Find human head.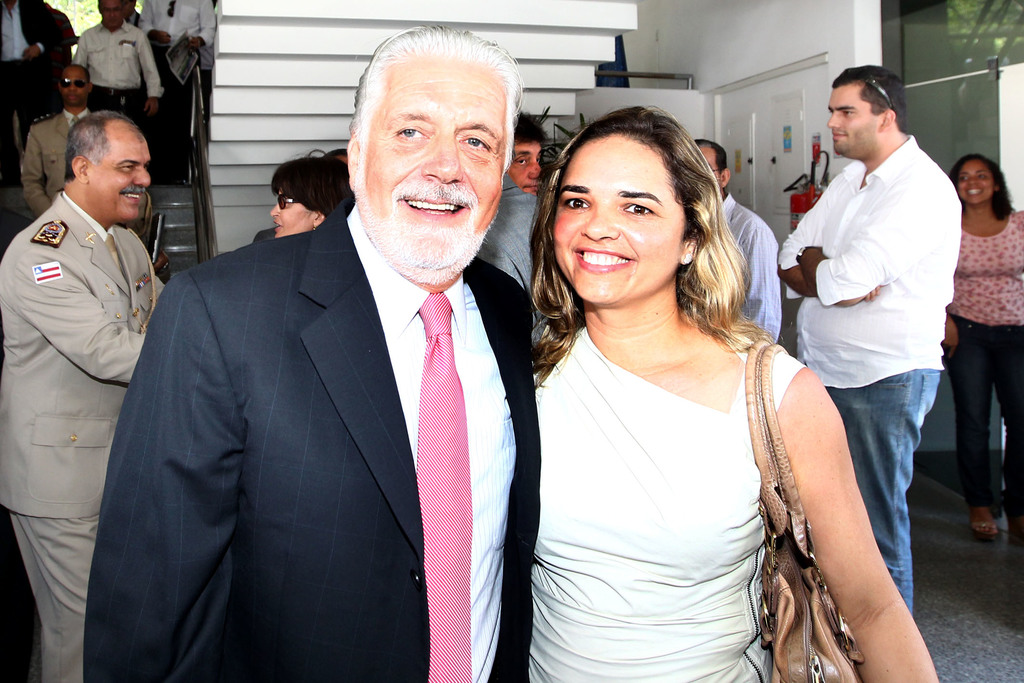
[left=269, top=156, right=349, bottom=239].
